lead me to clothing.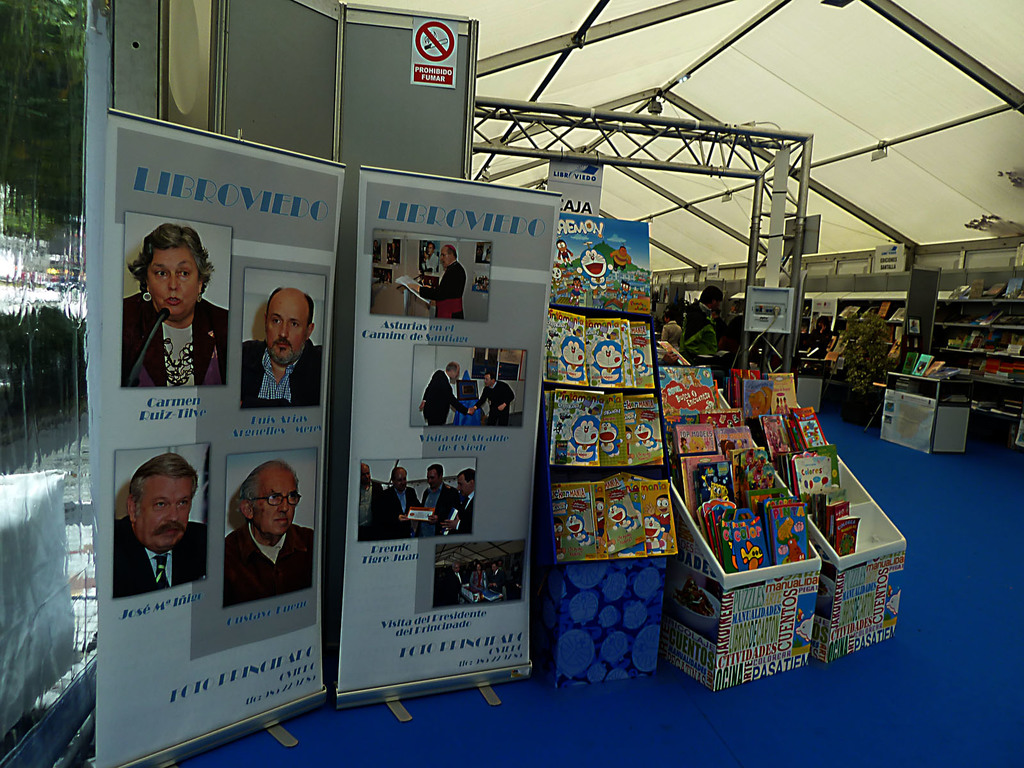
Lead to select_region(102, 516, 211, 601).
